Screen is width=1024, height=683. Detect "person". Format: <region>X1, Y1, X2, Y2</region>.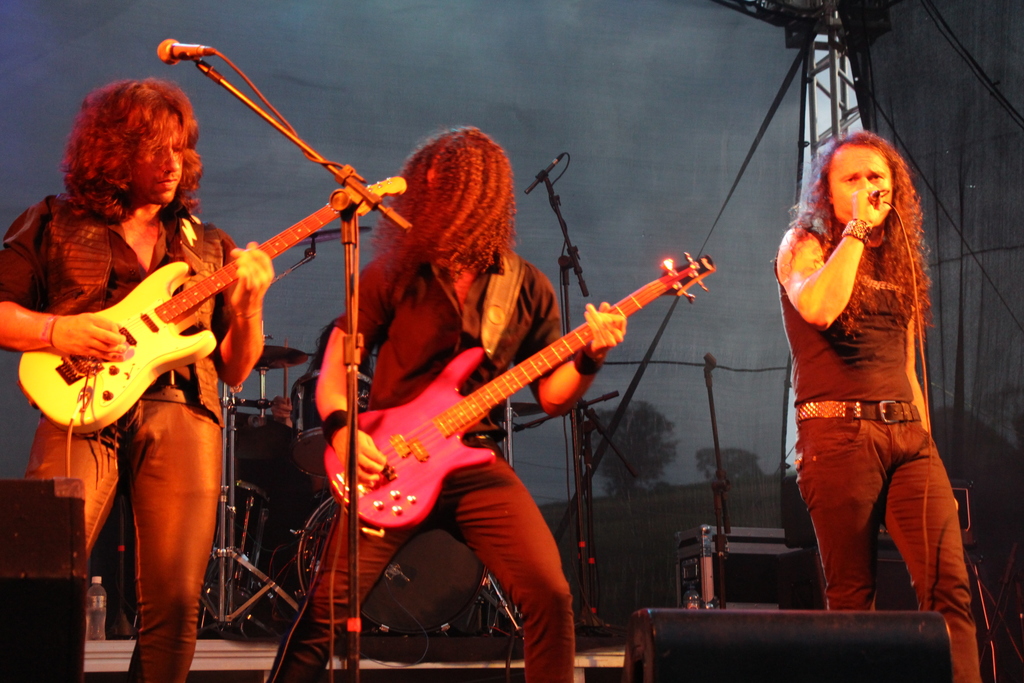
<region>769, 114, 976, 646</region>.
